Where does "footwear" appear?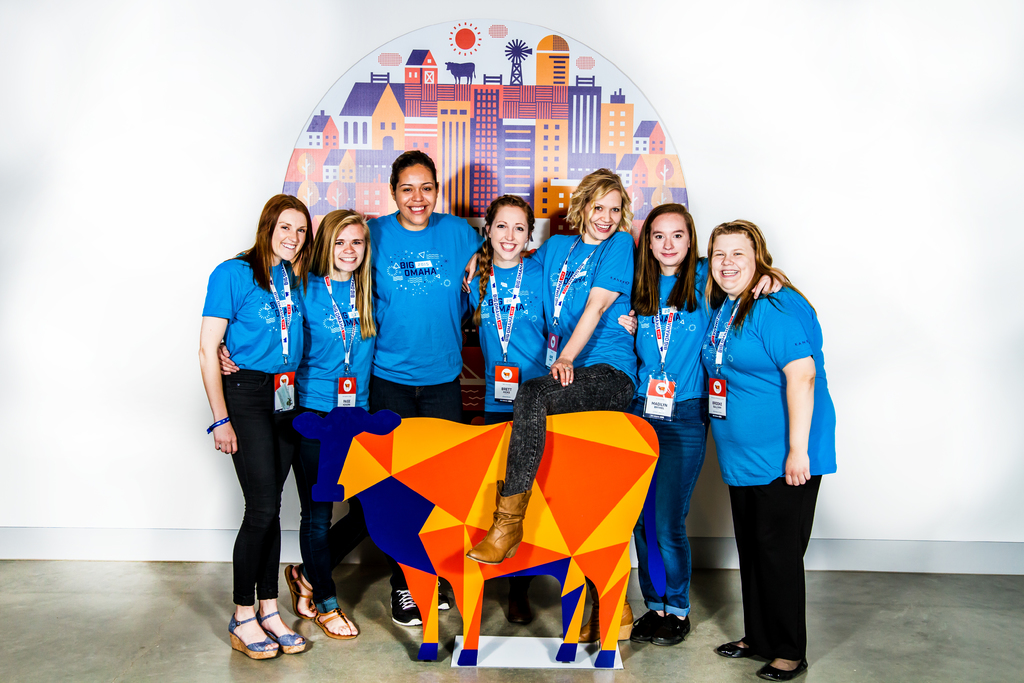
Appears at l=628, t=609, r=670, b=651.
